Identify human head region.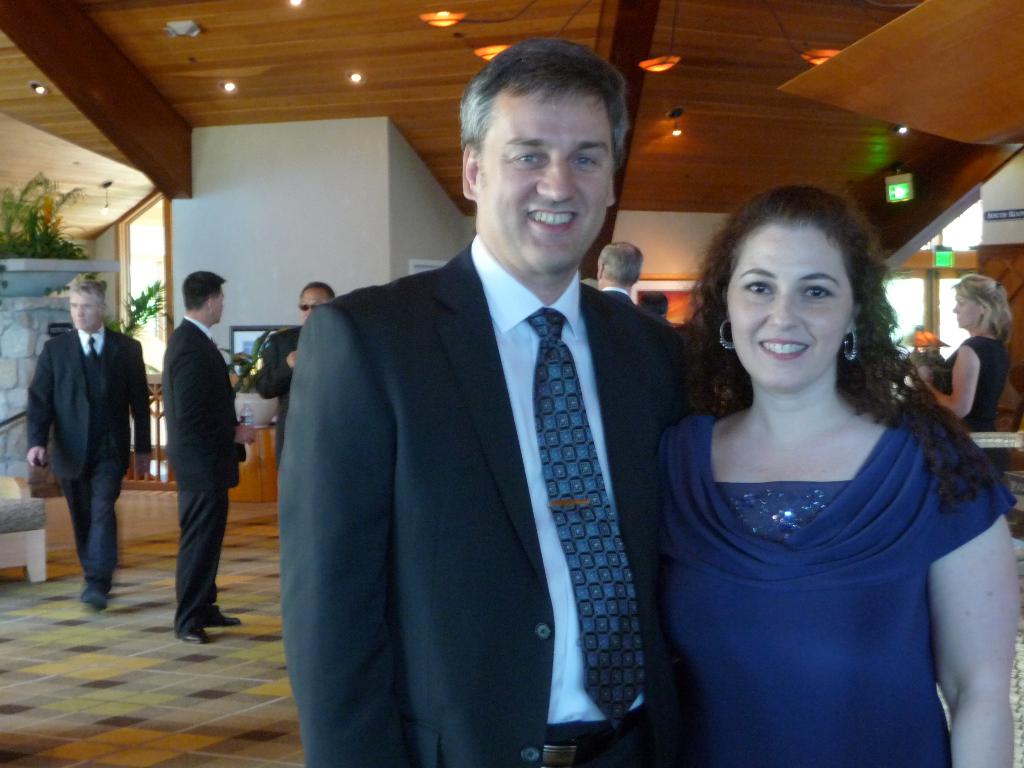
Region: detection(952, 269, 1009, 333).
